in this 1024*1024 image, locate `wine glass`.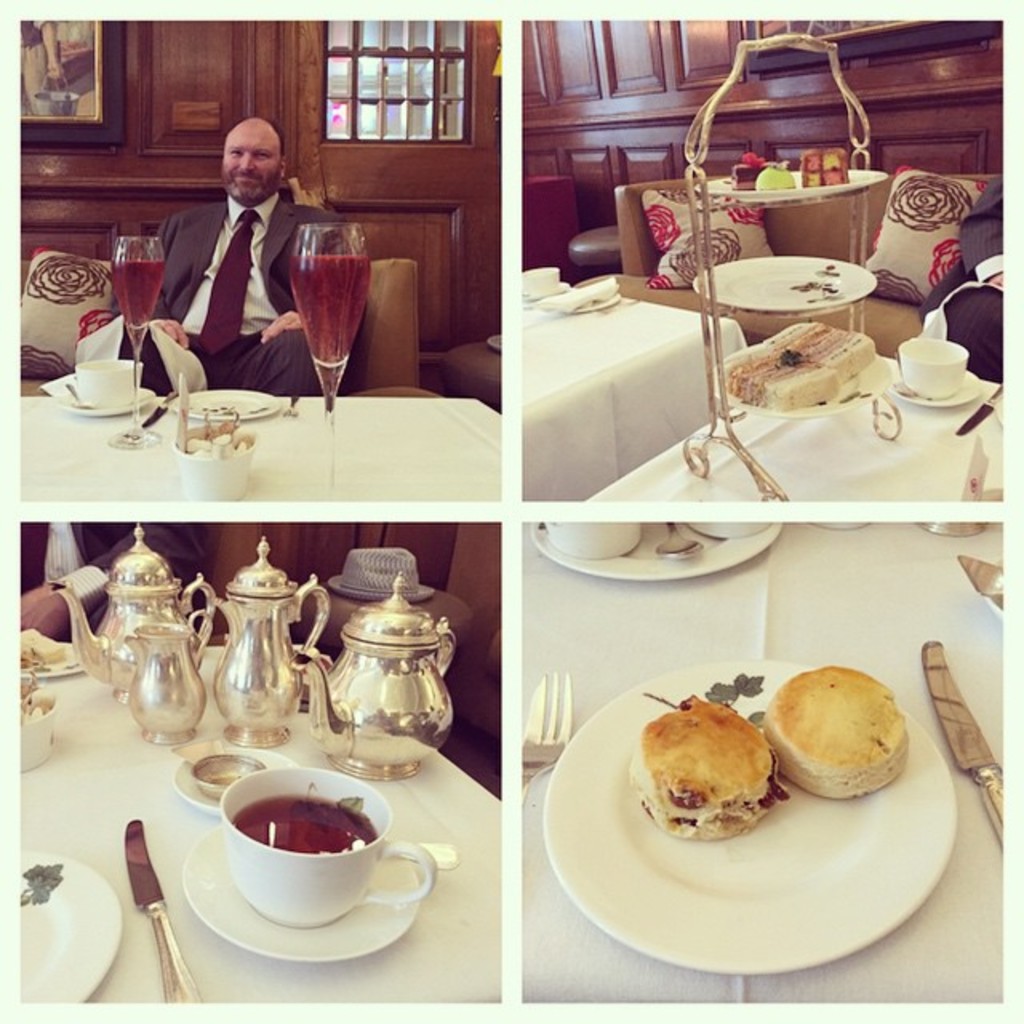
Bounding box: bbox(109, 235, 163, 448).
